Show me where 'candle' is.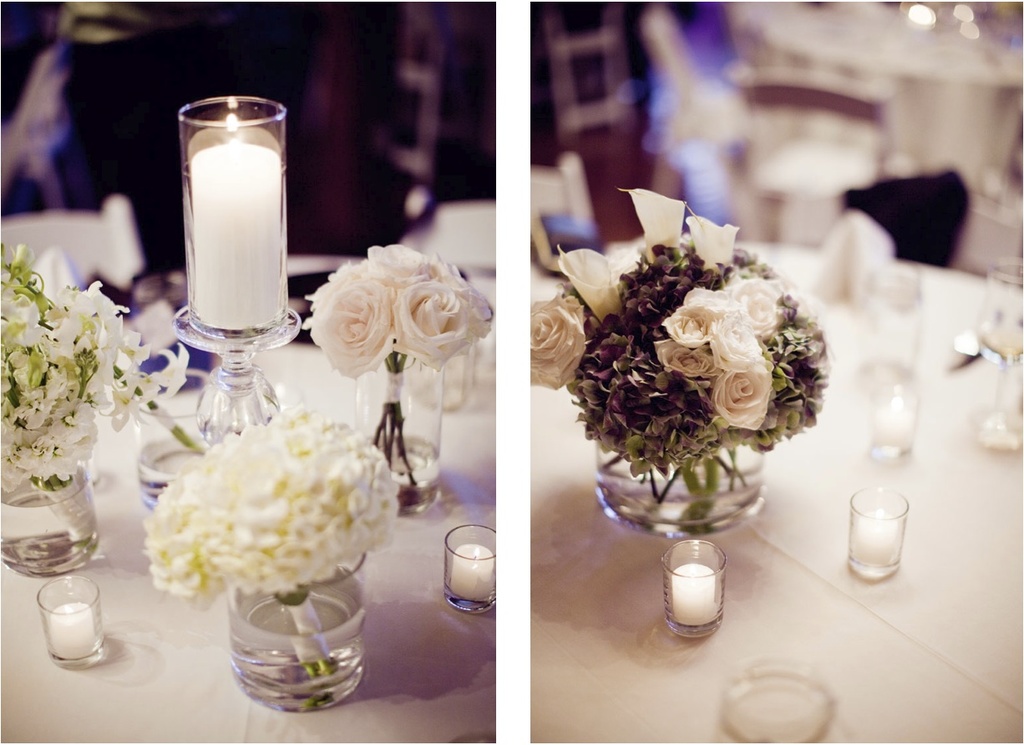
'candle' is at <region>674, 563, 715, 633</region>.
